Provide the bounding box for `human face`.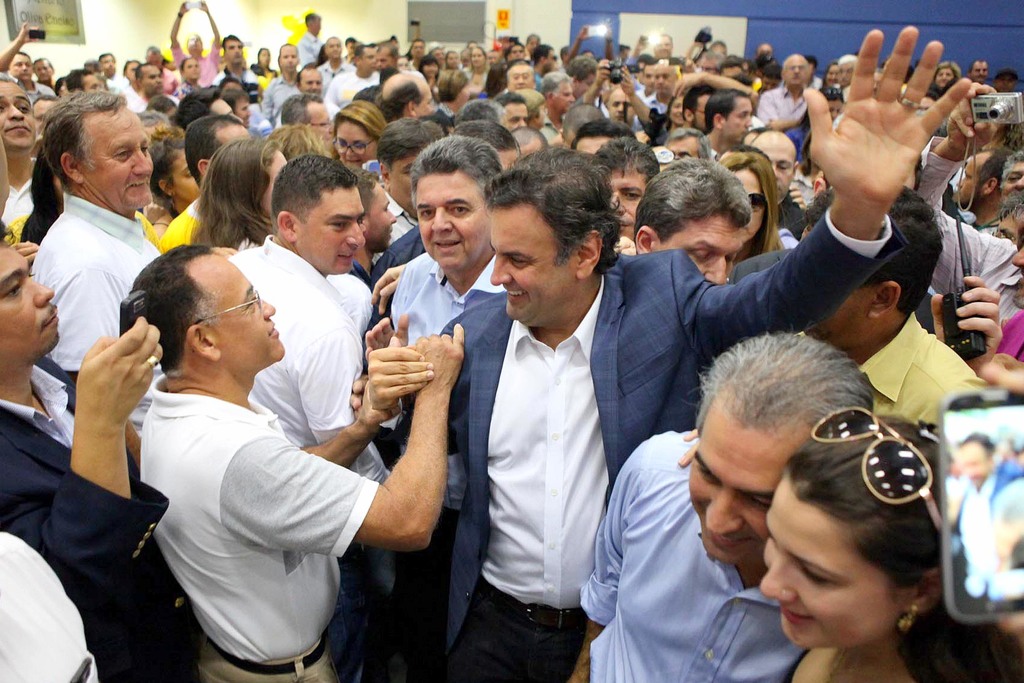
755 135 797 201.
